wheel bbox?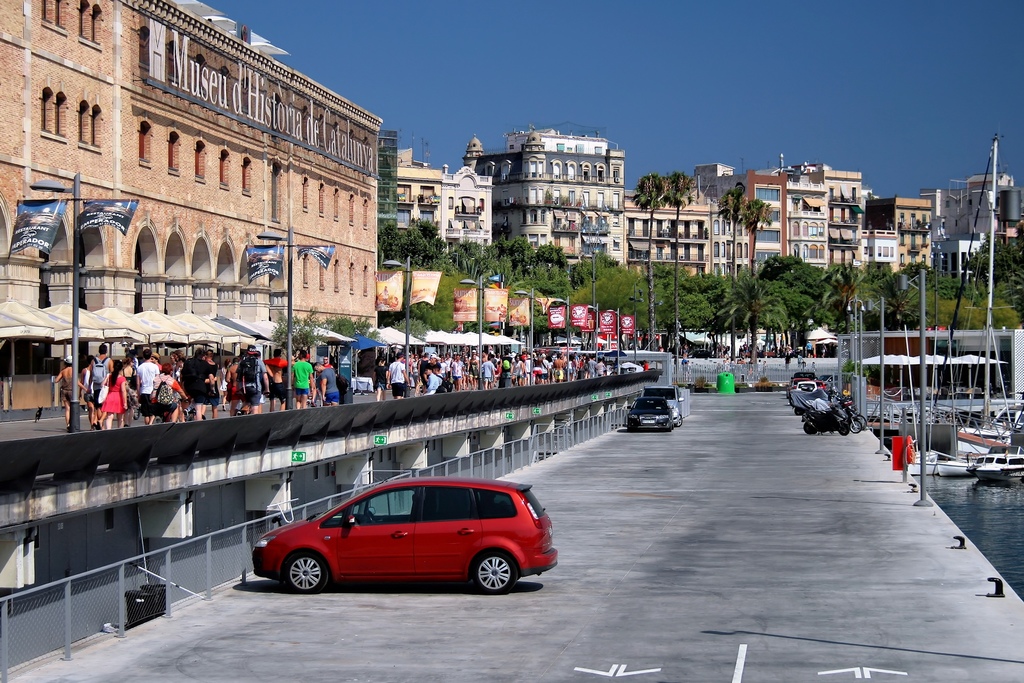
{"left": 273, "top": 543, "right": 334, "bottom": 606}
